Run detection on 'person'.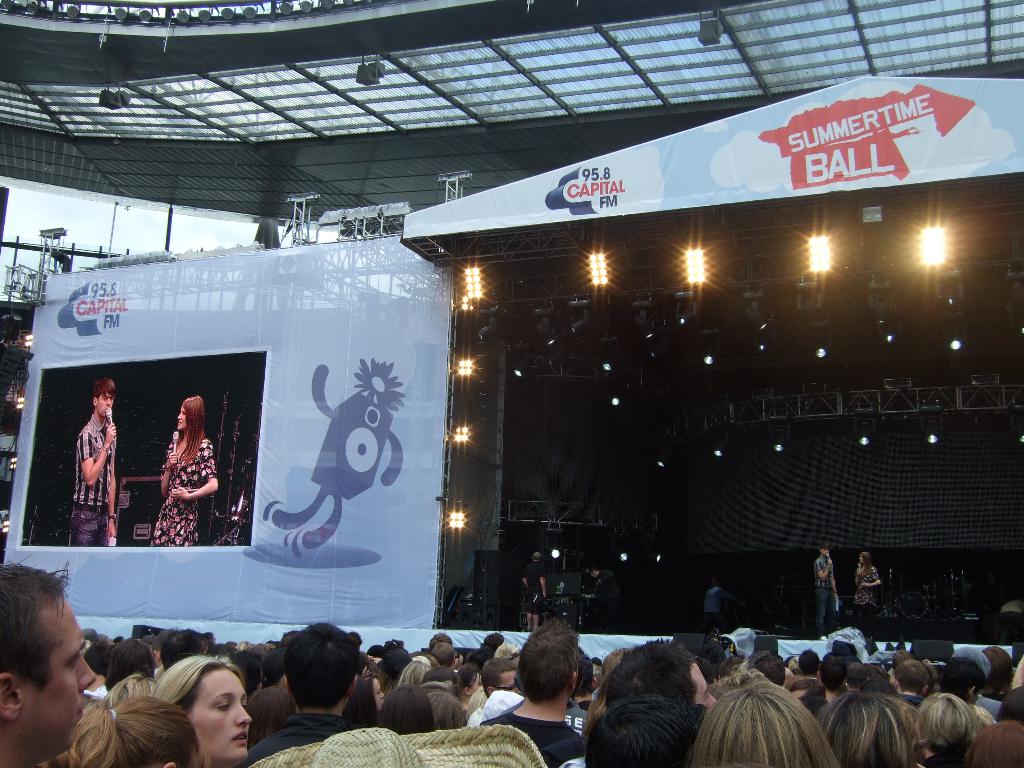
Result: pyautogui.locateOnScreen(141, 395, 203, 566).
